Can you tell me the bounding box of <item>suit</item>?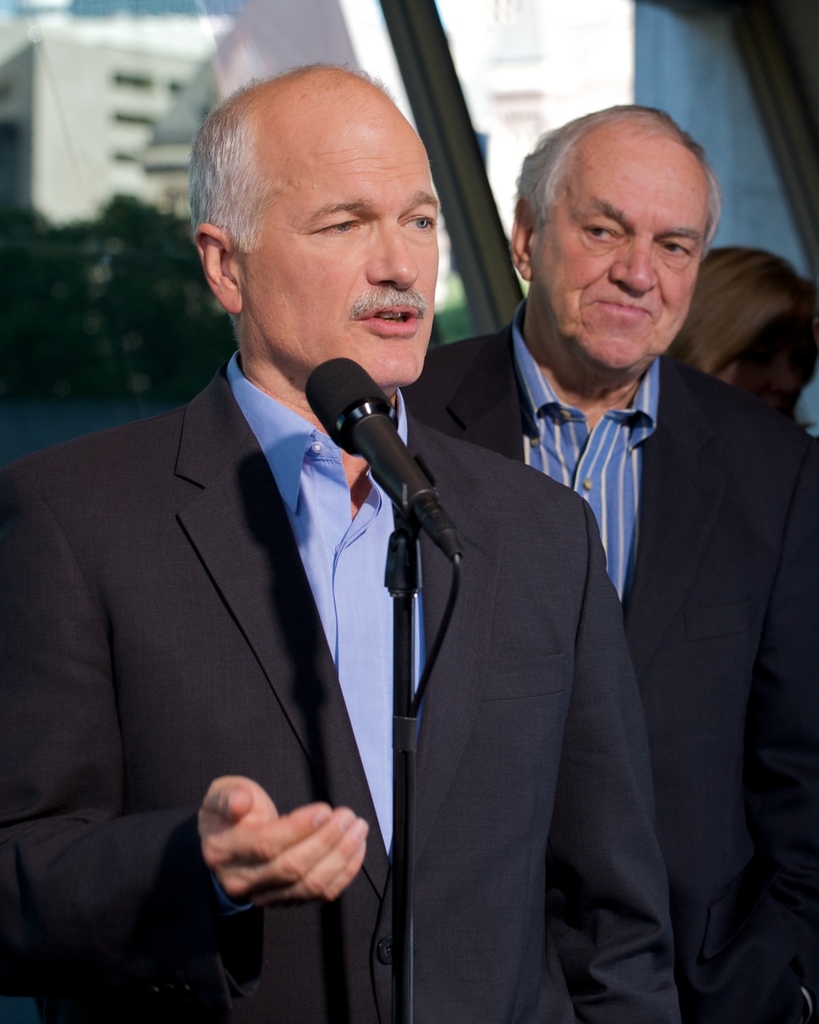
region(29, 175, 633, 1012).
